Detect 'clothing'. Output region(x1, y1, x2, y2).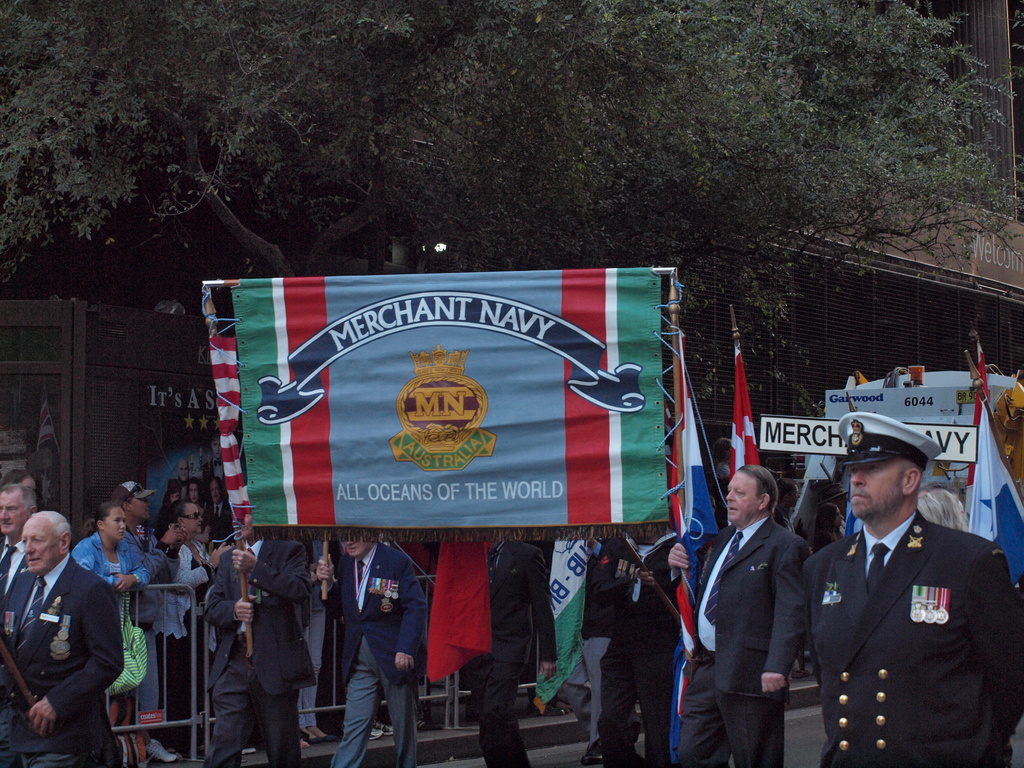
region(587, 527, 685, 767).
